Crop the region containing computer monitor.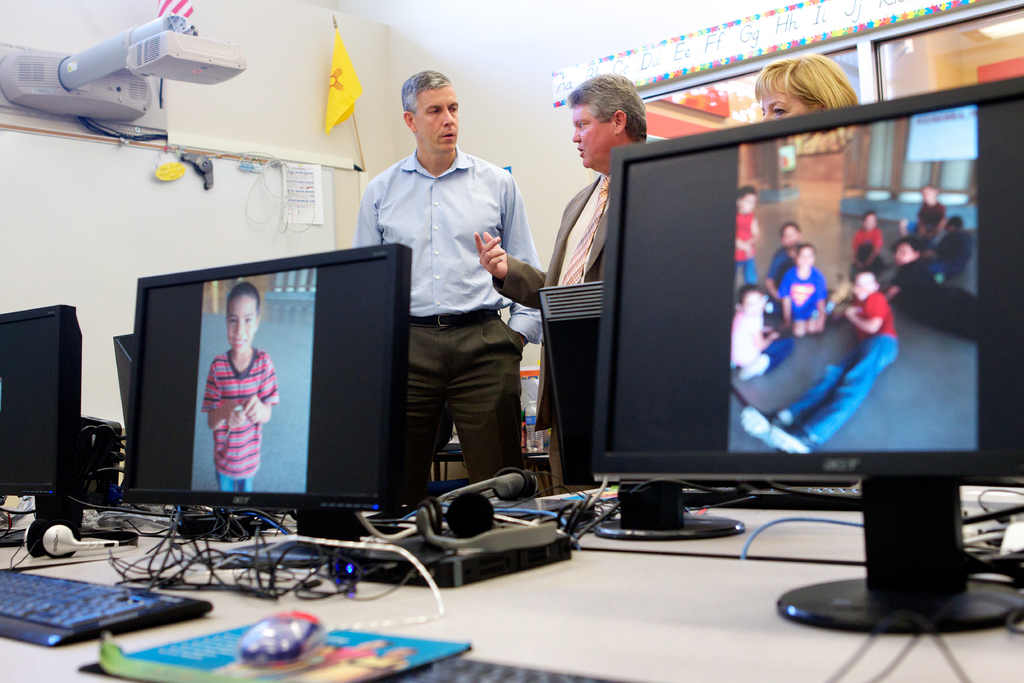
Crop region: pyautogui.locateOnScreen(527, 274, 855, 541).
